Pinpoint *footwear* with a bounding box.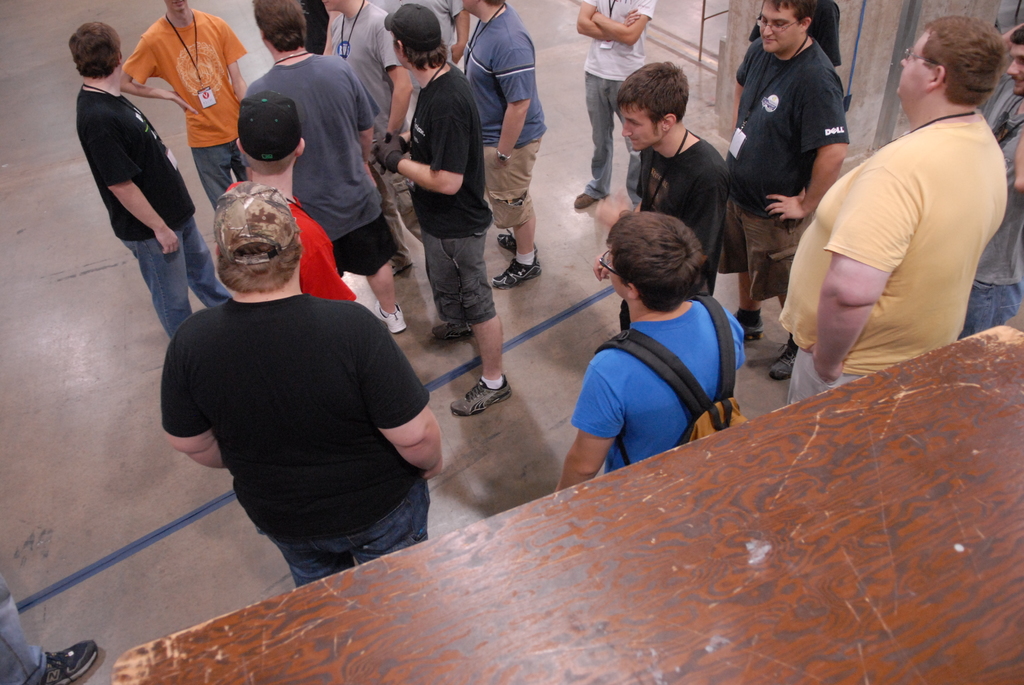
pyautogui.locateOnScreen(430, 315, 477, 340).
